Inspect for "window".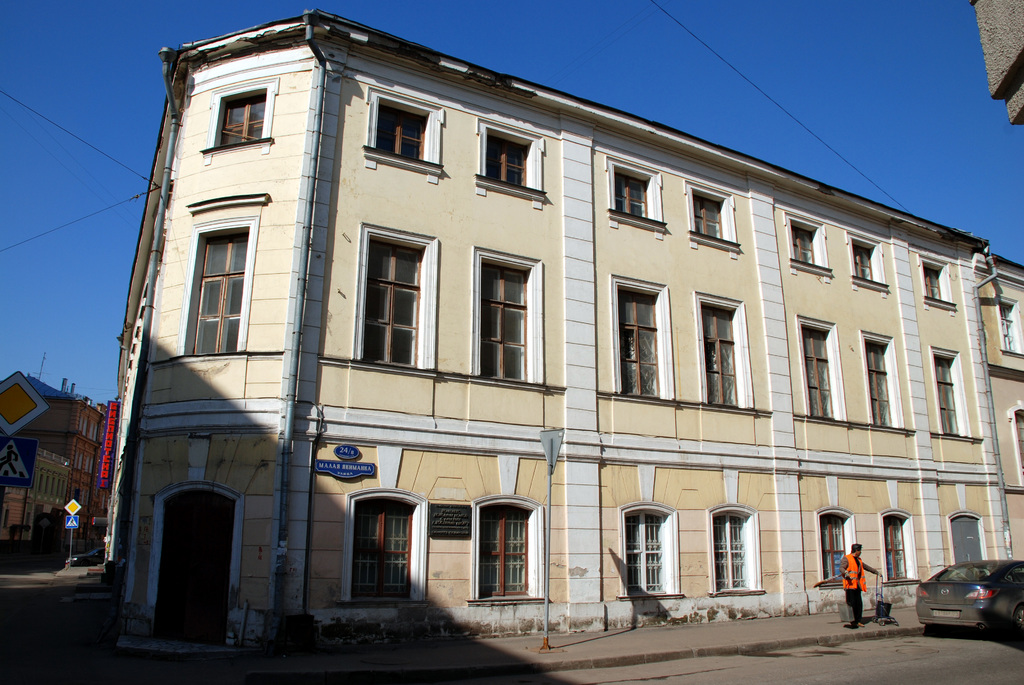
Inspection: BBox(691, 192, 727, 242).
